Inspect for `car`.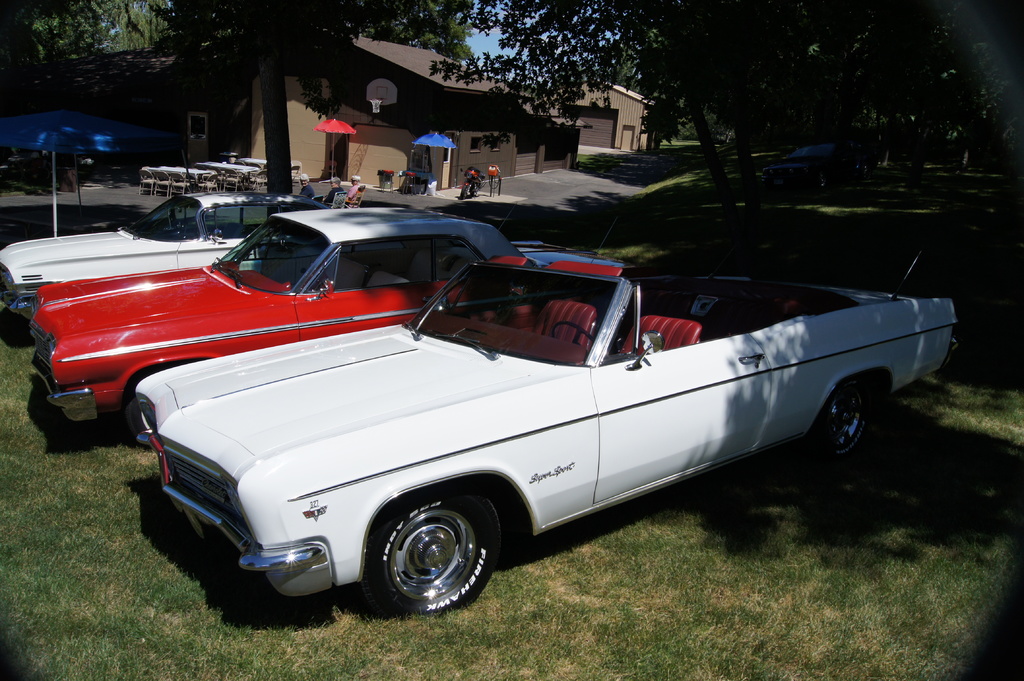
Inspection: x1=0, y1=193, x2=574, y2=321.
